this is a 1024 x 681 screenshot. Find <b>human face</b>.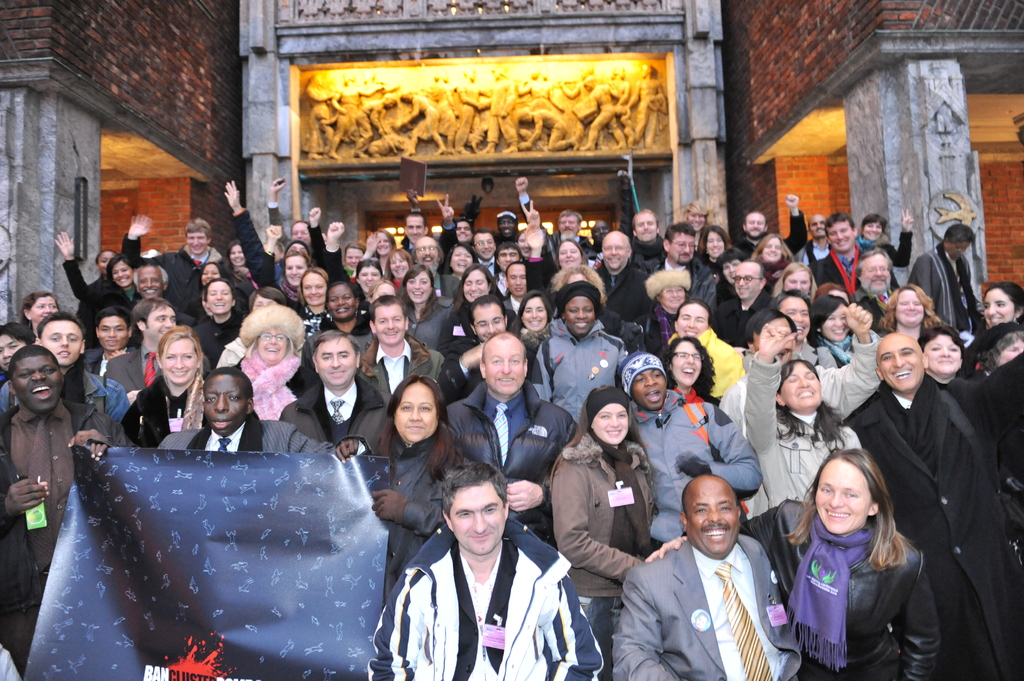
Bounding box: BBox(260, 326, 289, 362).
